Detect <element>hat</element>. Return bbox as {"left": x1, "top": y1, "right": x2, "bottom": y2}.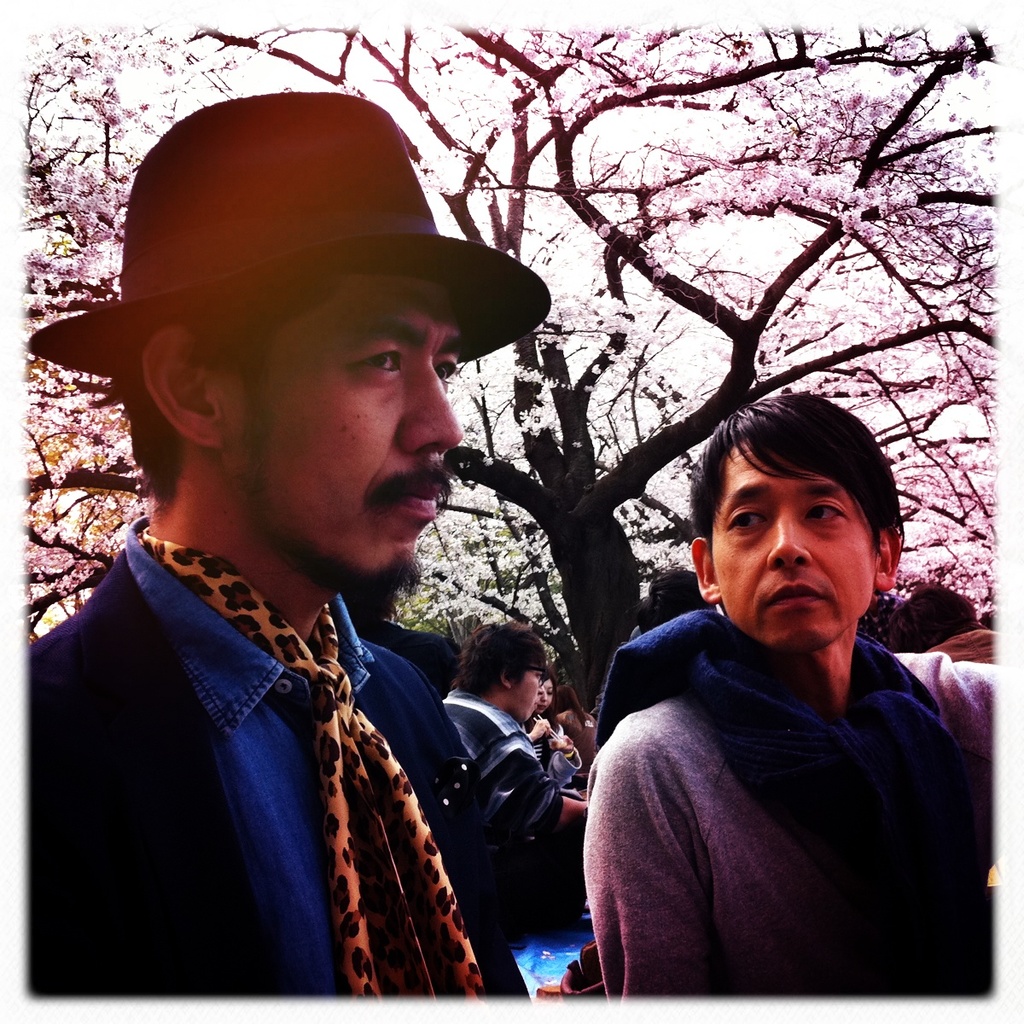
{"left": 21, "top": 85, "right": 552, "bottom": 369}.
